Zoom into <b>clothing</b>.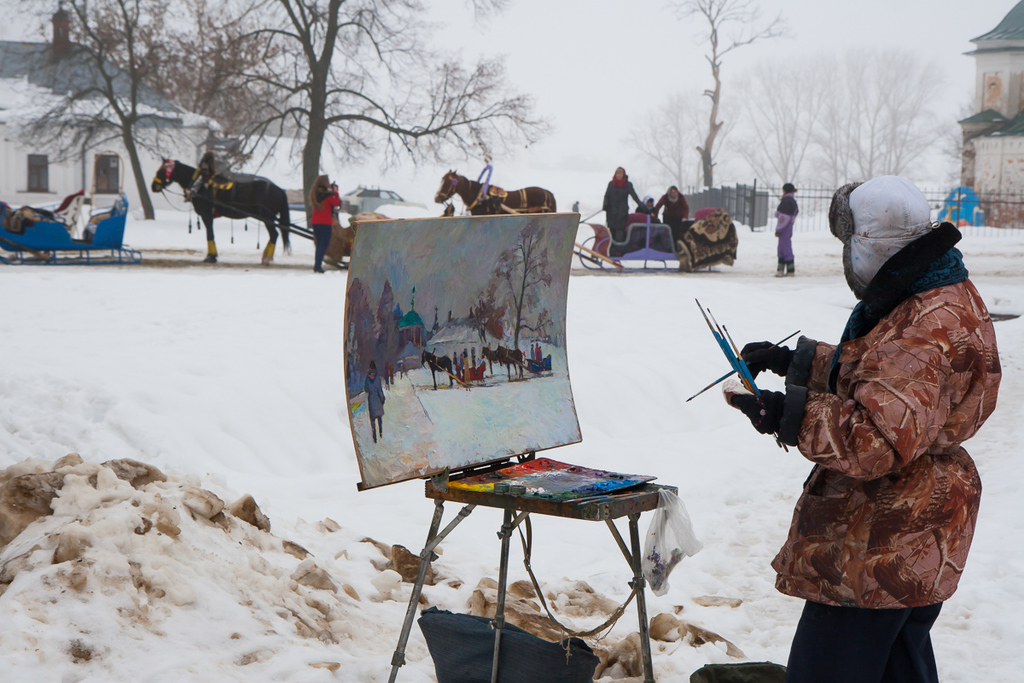
Zoom target: Rect(585, 178, 634, 258).
